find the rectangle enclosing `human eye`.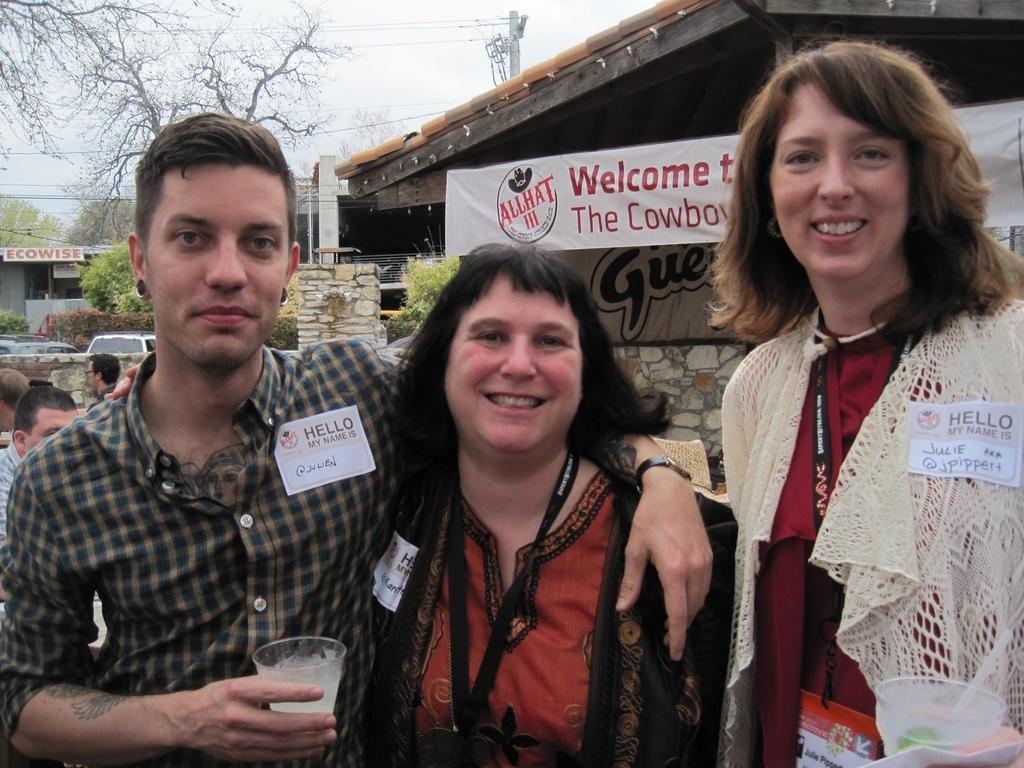
<region>174, 226, 209, 253</region>.
